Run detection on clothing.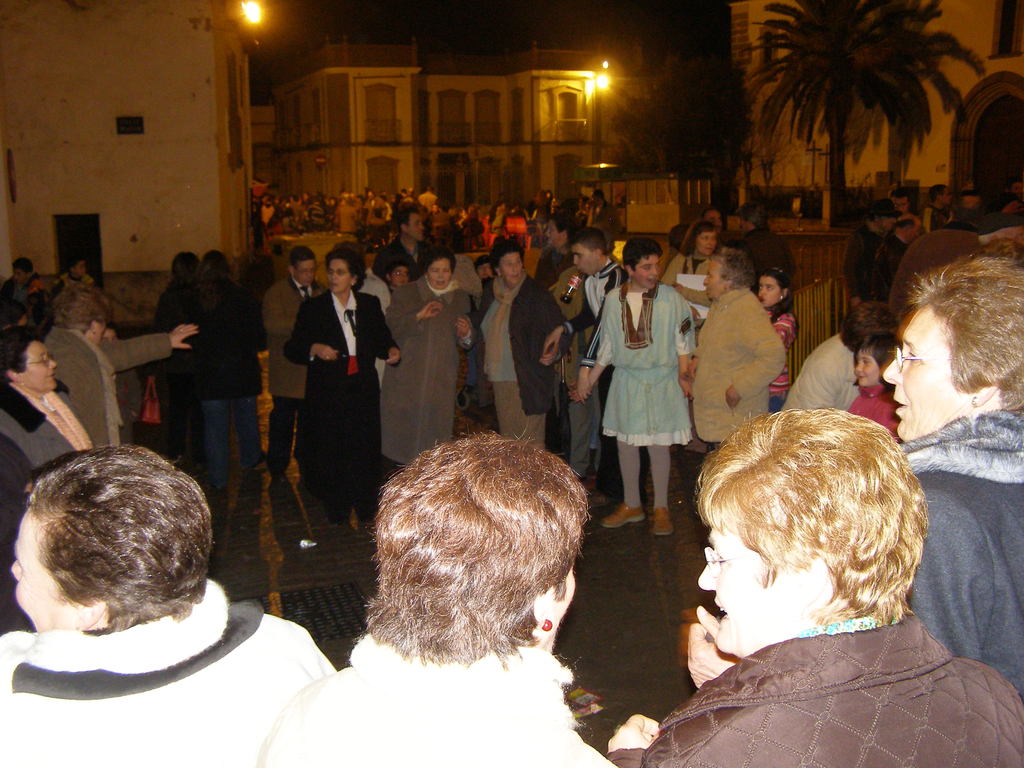
Result: left=184, top=281, right=268, bottom=470.
